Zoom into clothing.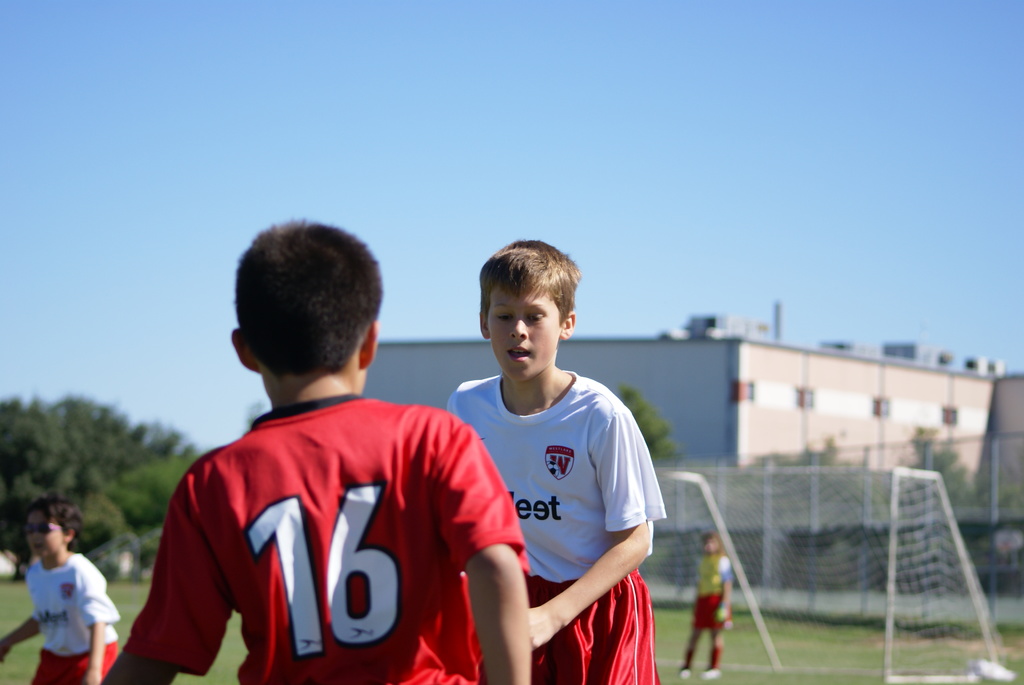
Zoom target: x1=447 y1=370 x2=664 y2=684.
